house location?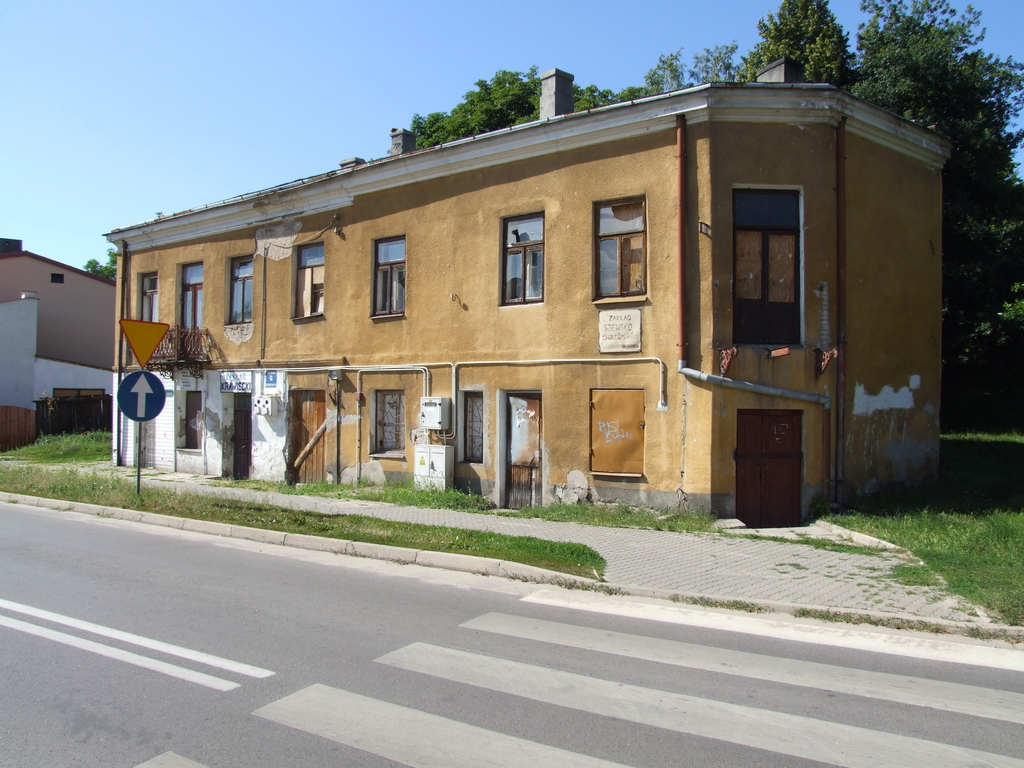
102, 63, 954, 500
